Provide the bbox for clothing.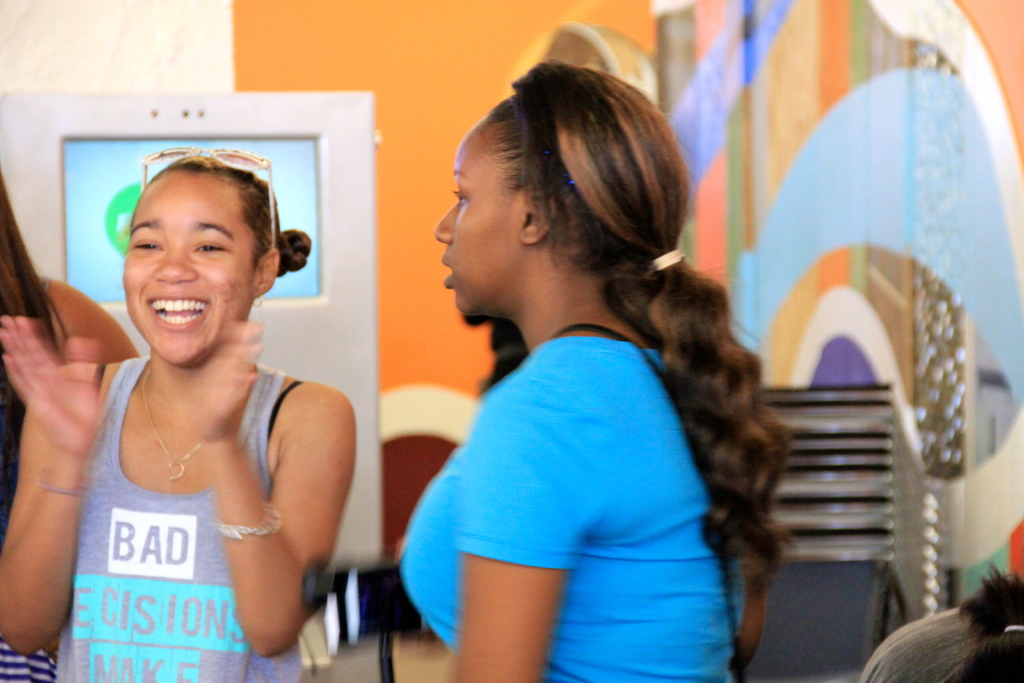
(x1=399, y1=336, x2=742, y2=682).
